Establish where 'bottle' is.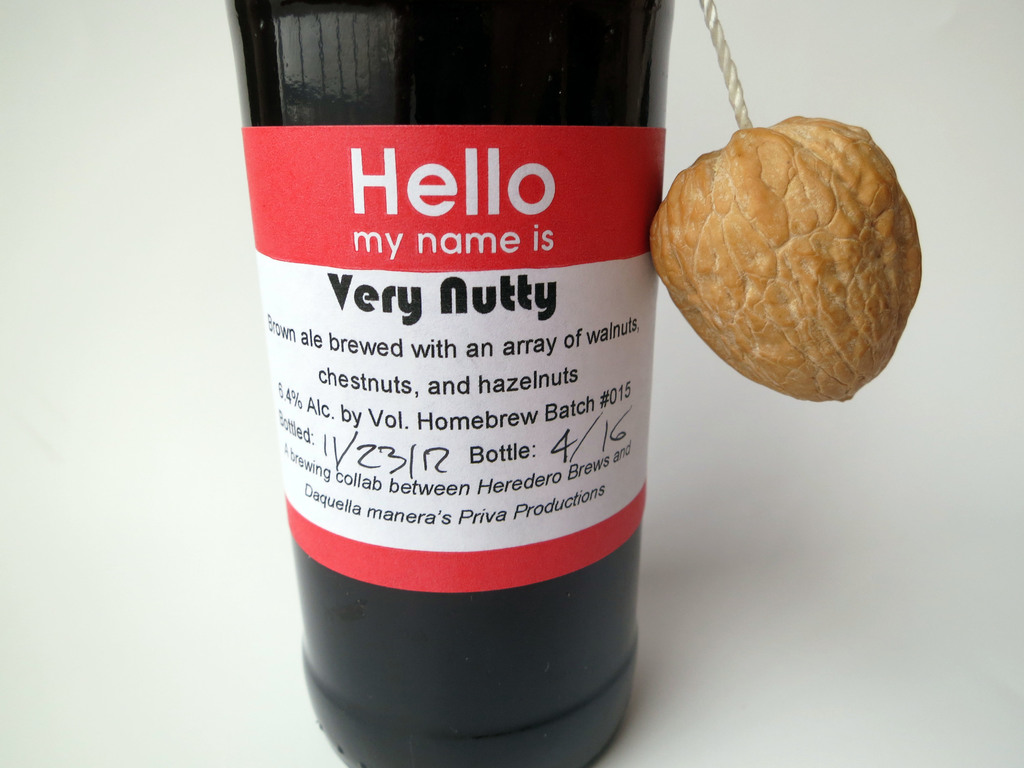
Established at BBox(253, 6, 698, 751).
